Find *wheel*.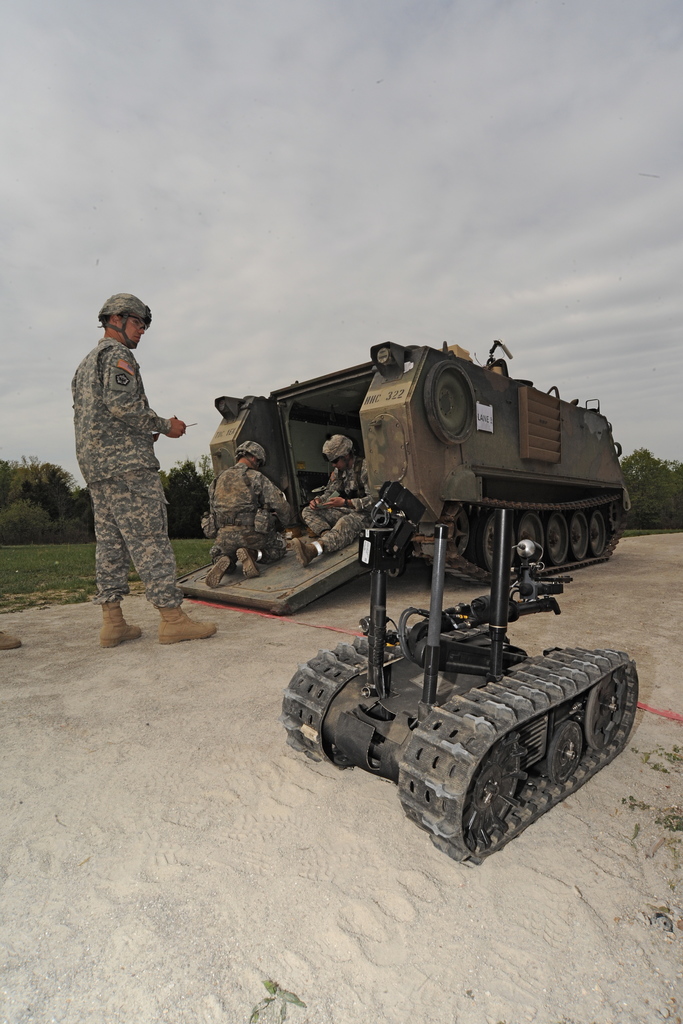
x1=514 y1=513 x2=546 y2=567.
